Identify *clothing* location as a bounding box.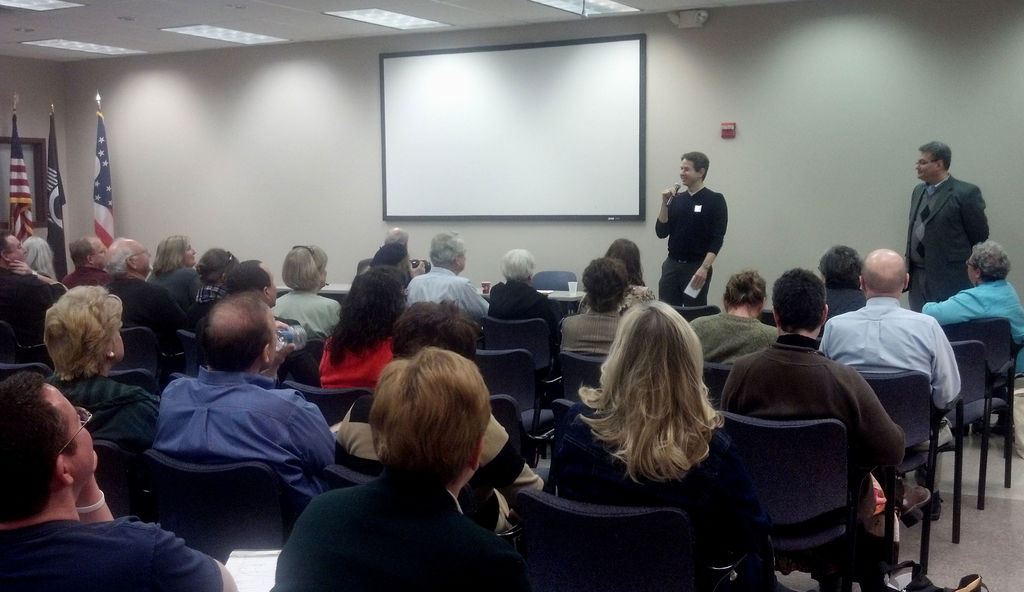
<bbox>906, 171, 992, 313</bbox>.
